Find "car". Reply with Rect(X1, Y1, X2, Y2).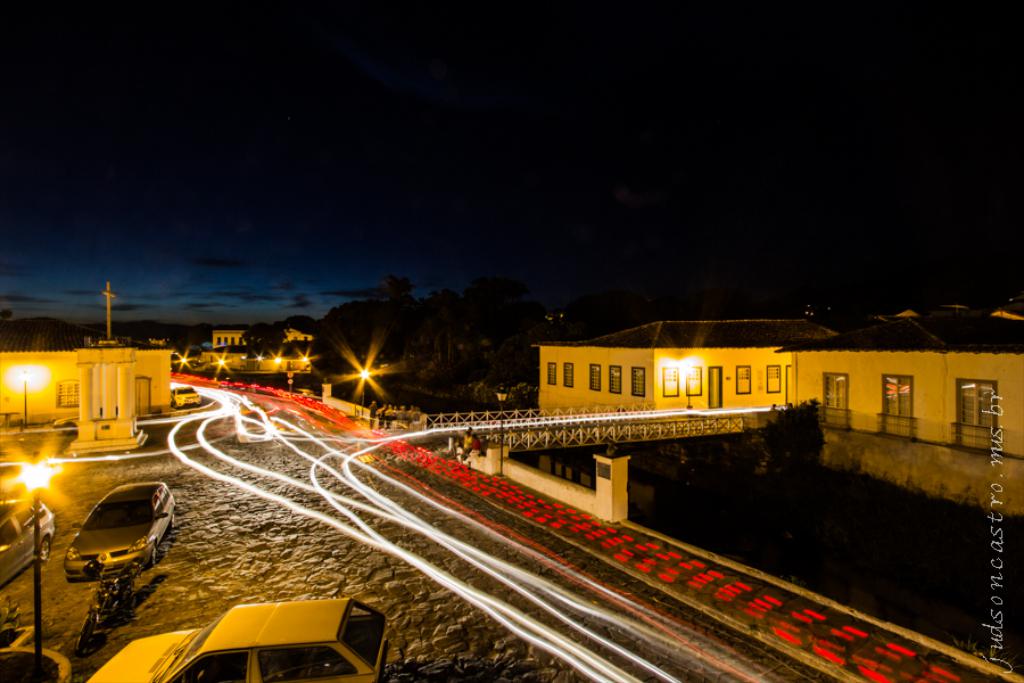
Rect(88, 594, 393, 682).
